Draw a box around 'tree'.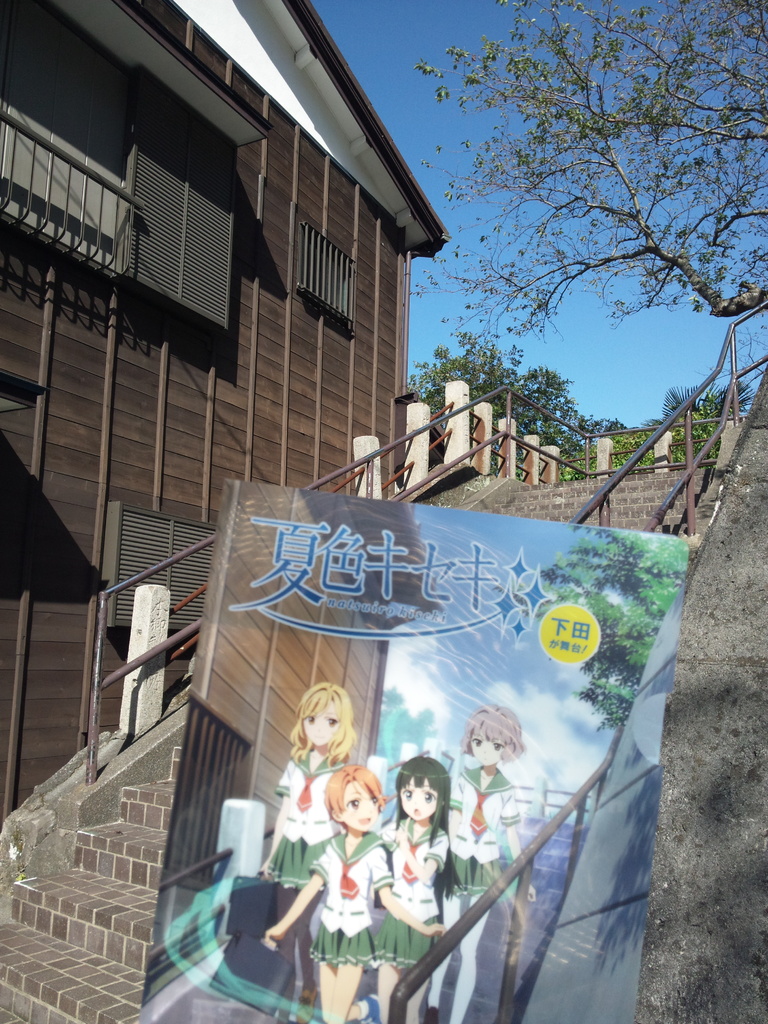
410,0,767,349.
